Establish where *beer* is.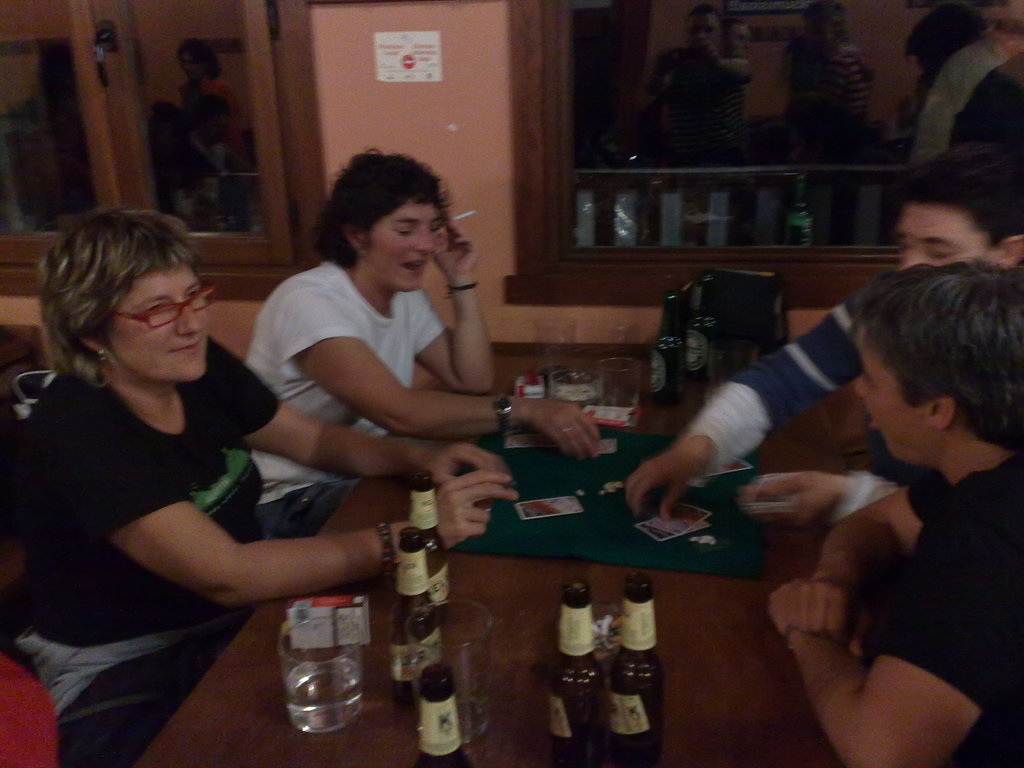
Established at [left=411, top=657, right=469, bottom=767].
